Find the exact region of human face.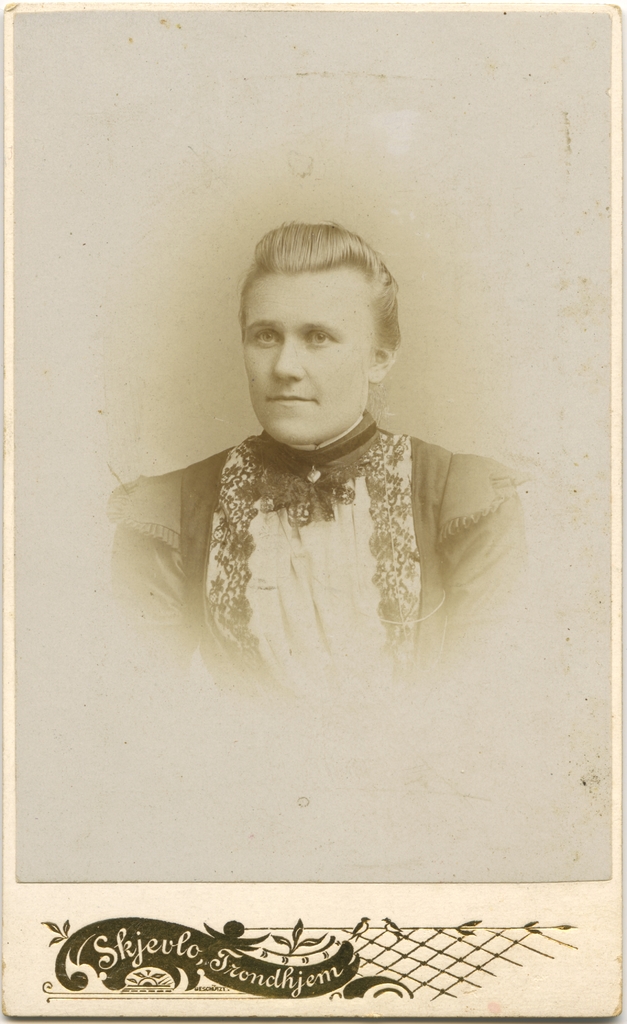
Exact region: crop(243, 262, 369, 440).
